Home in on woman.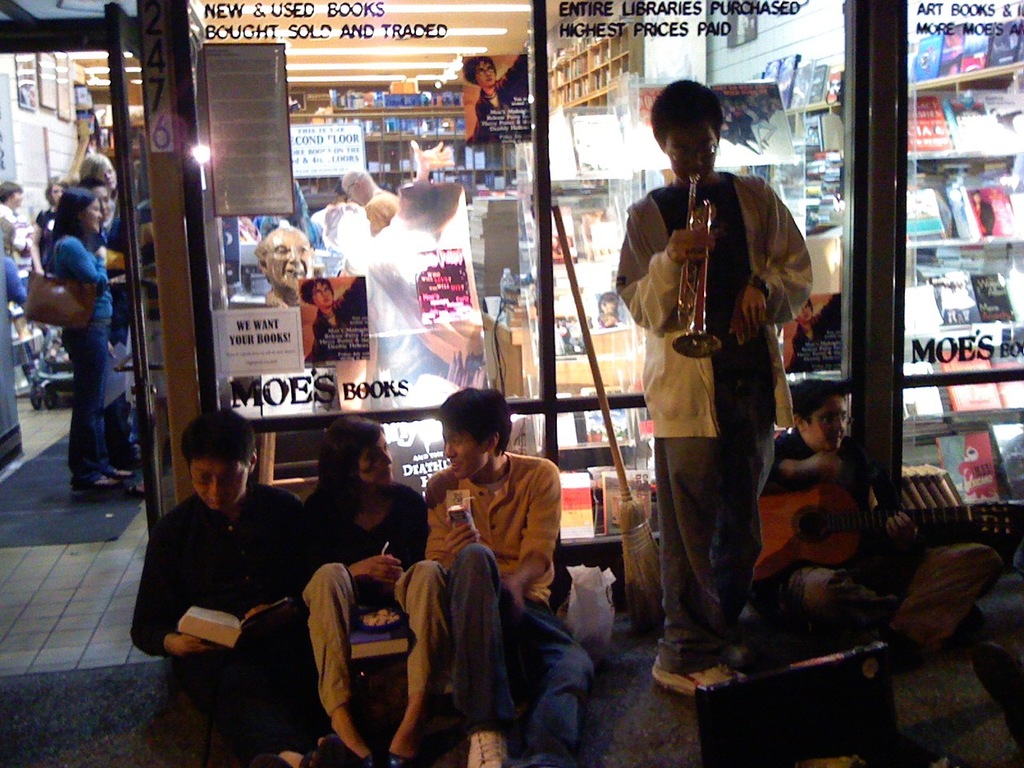
Homed in at x1=69 y1=146 x2=119 y2=250.
